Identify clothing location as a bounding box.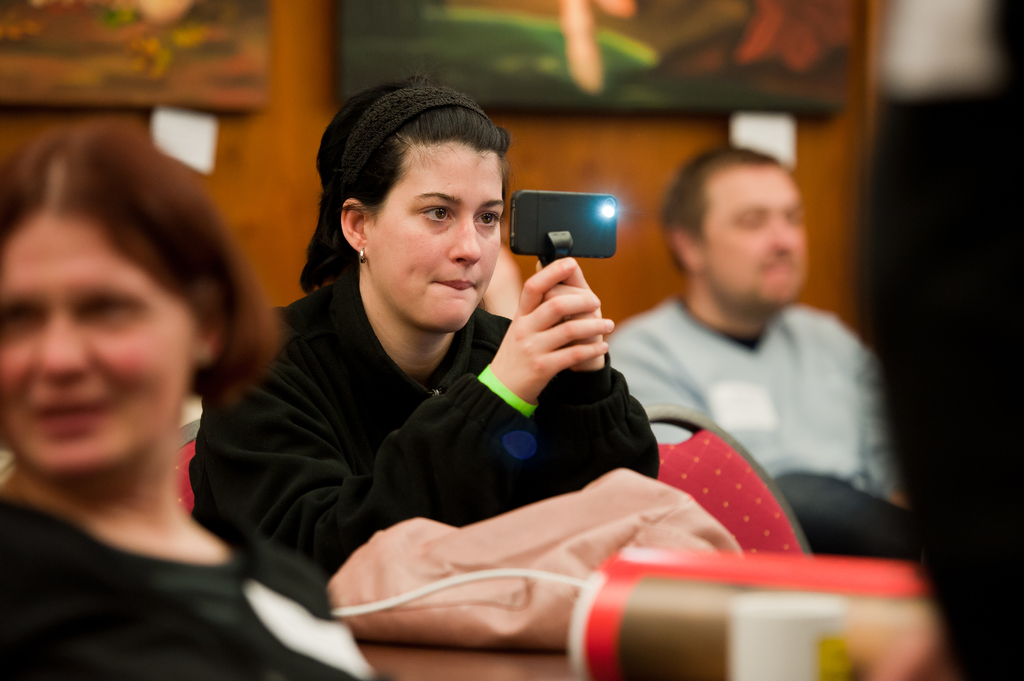
x1=0 y1=492 x2=402 y2=680.
